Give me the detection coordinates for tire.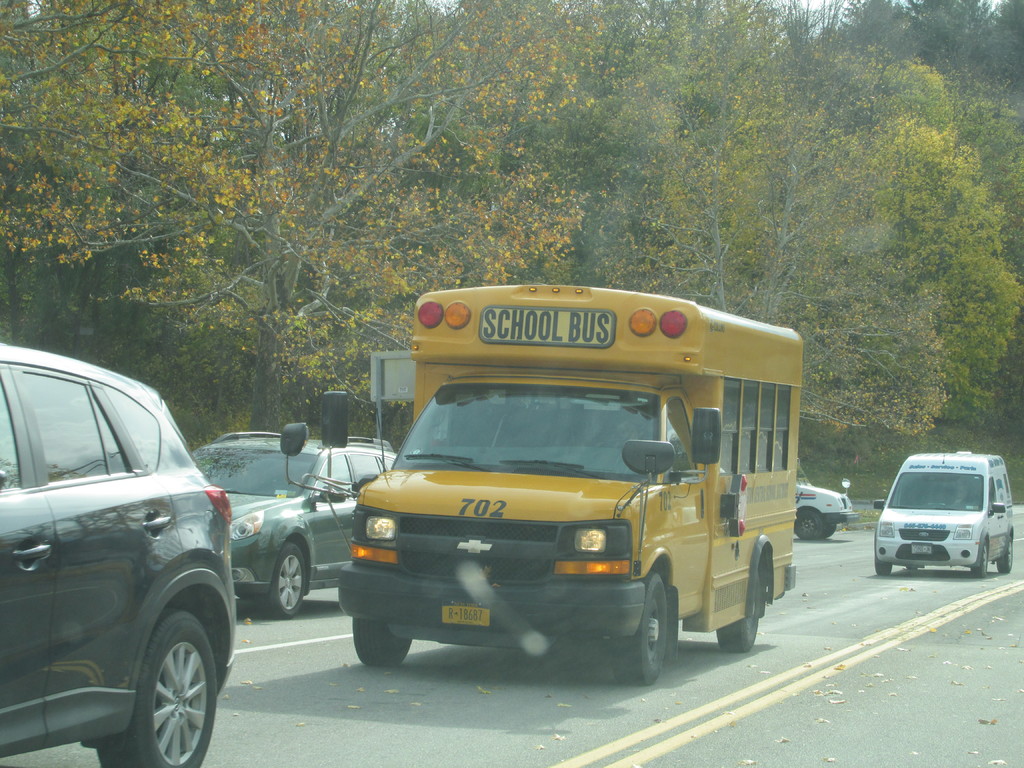
874 560 893 577.
